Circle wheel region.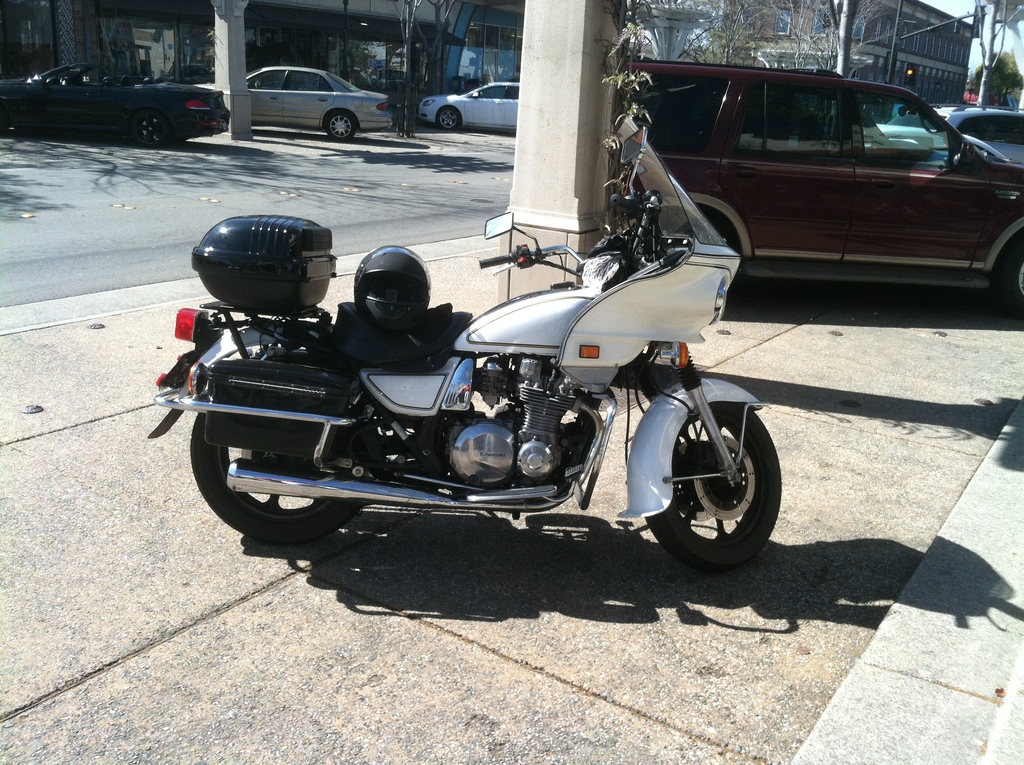
Region: [1007, 242, 1023, 325].
